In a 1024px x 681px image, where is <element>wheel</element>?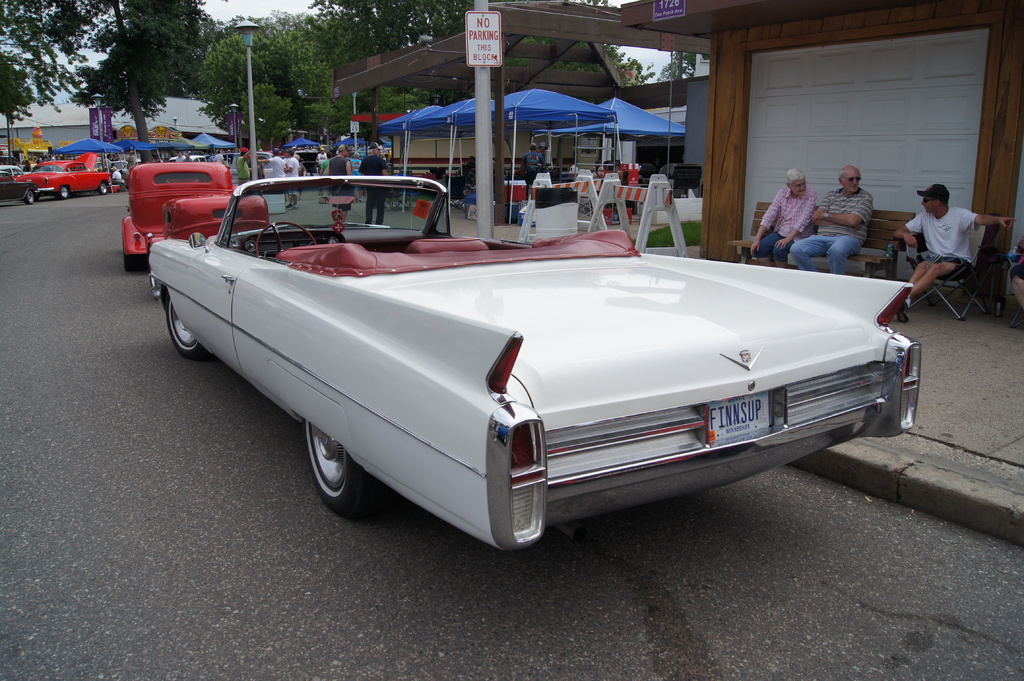
l=99, t=181, r=108, b=195.
